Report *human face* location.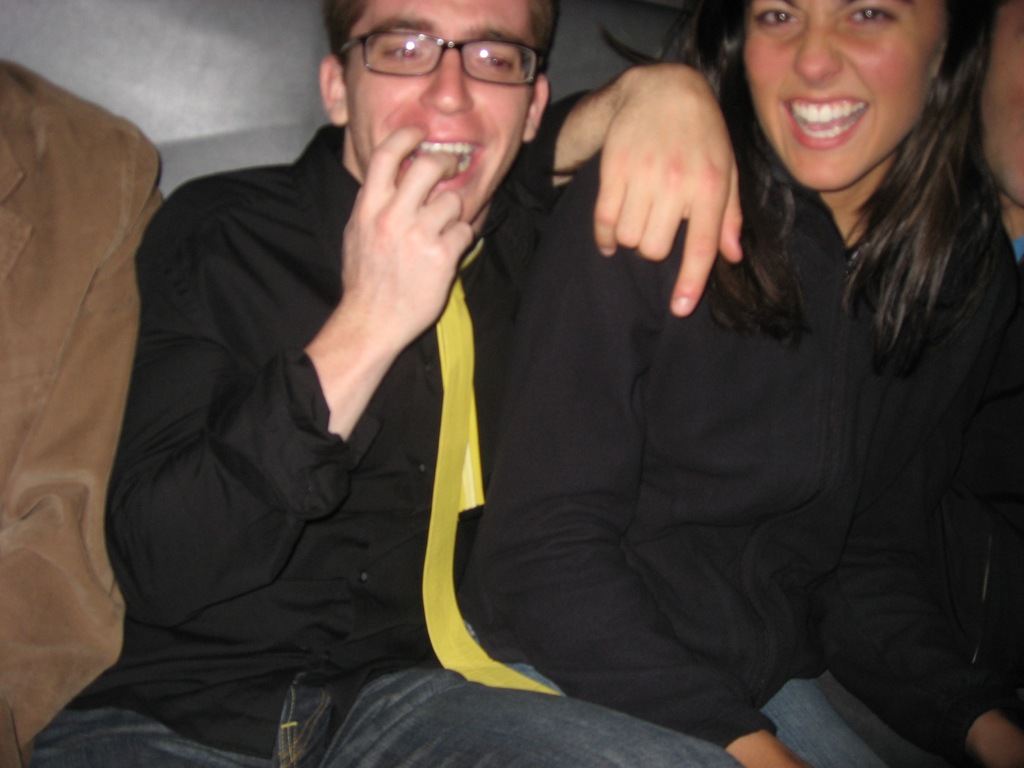
Report: (743, 0, 948, 184).
